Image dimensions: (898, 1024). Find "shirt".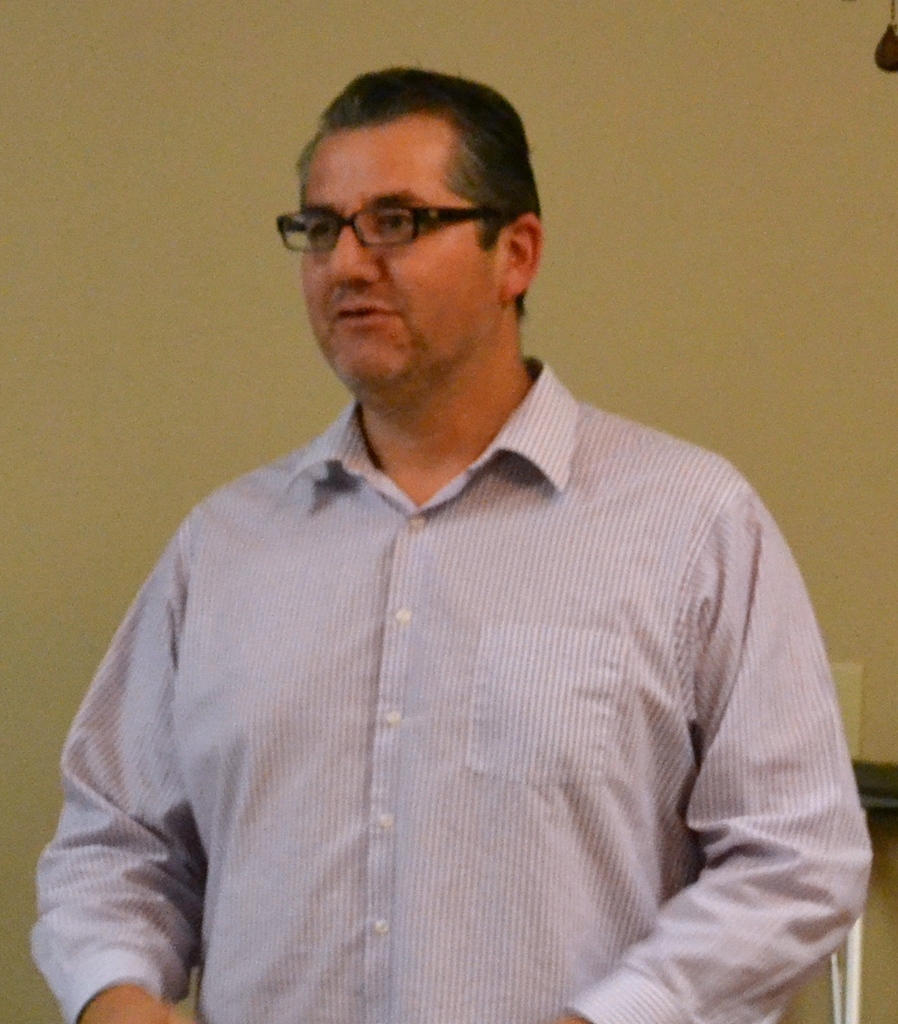
locate(31, 356, 871, 1021).
